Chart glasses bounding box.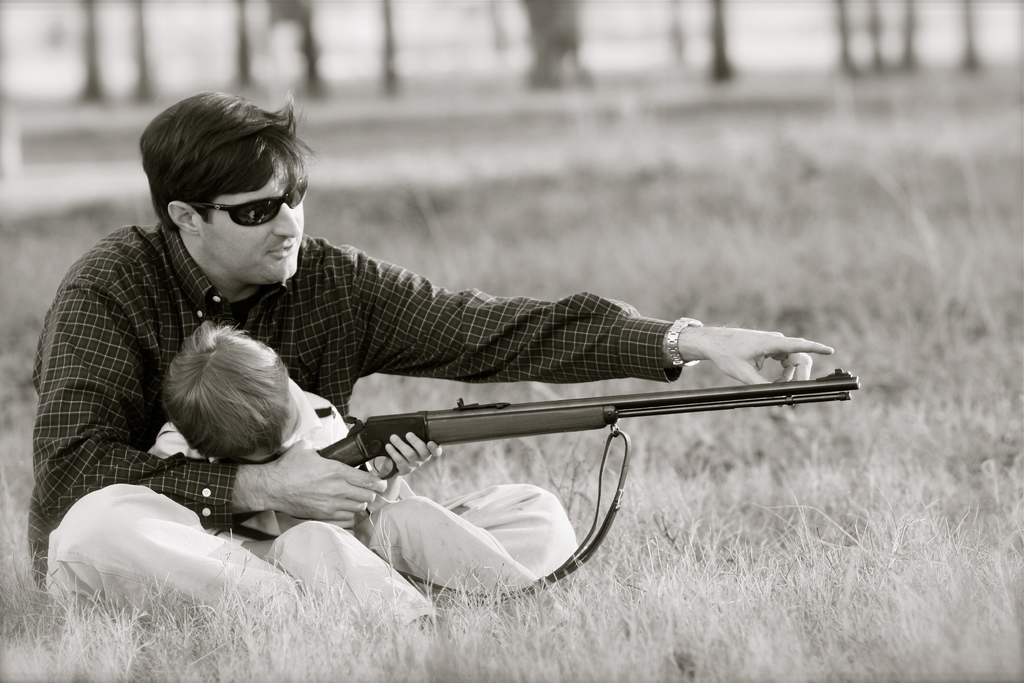
Charted: locate(161, 183, 291, 232).
